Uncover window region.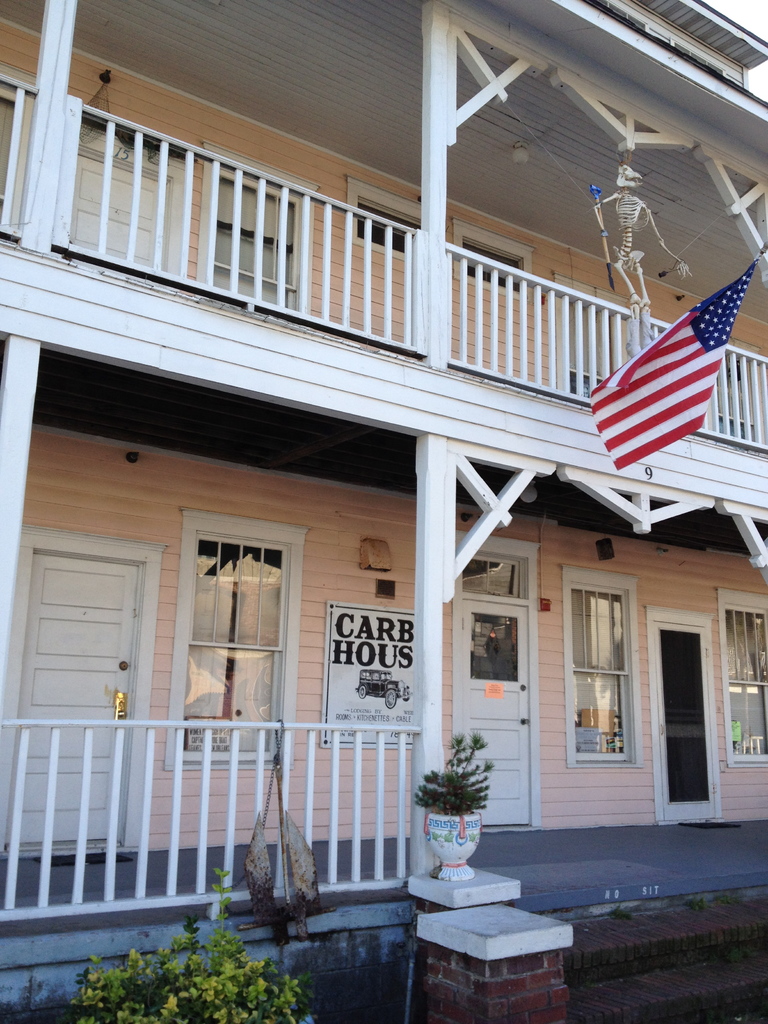
Uncovered: [x1=216, y1=175, x2=296, y2=305].
